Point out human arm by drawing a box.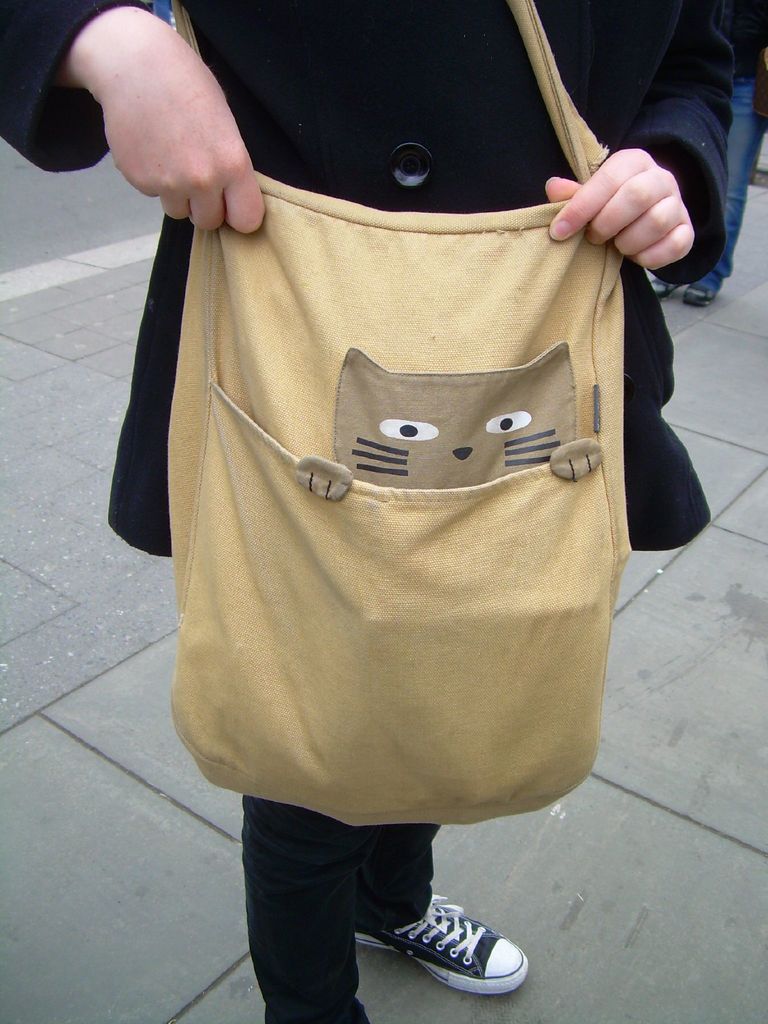
{"x1": 61, "y1": 19, "x2": 269, "y2": 237}.
